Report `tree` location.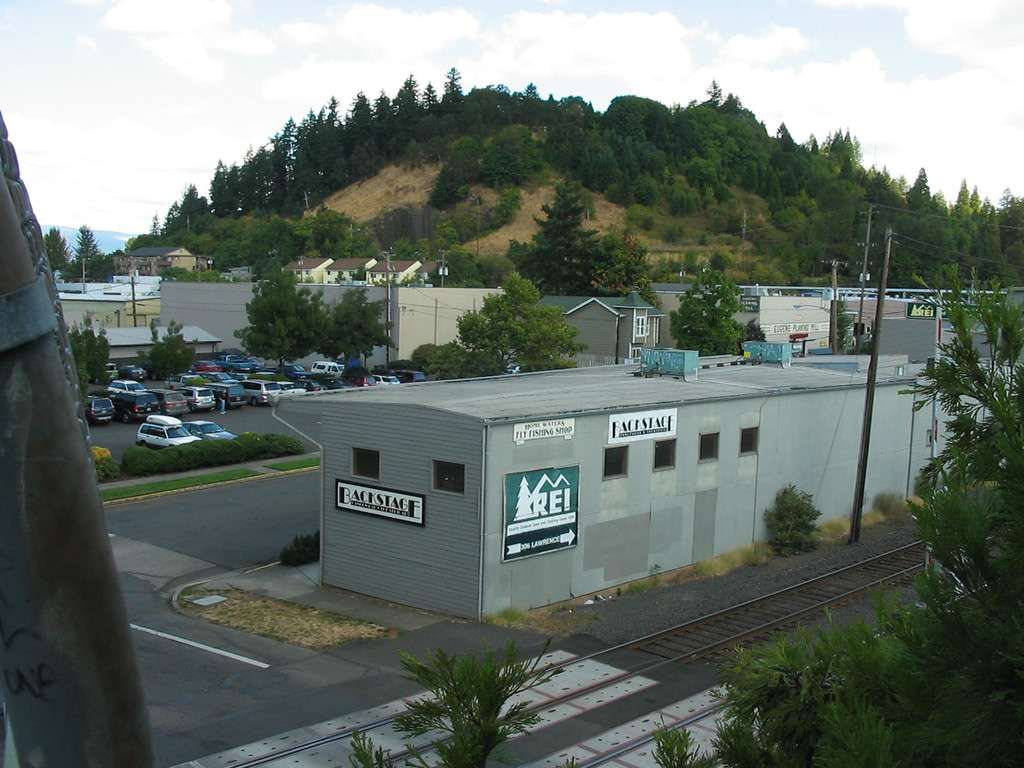
Report: pyautogui.locateOnScreen(670, 271, 747, 355).
